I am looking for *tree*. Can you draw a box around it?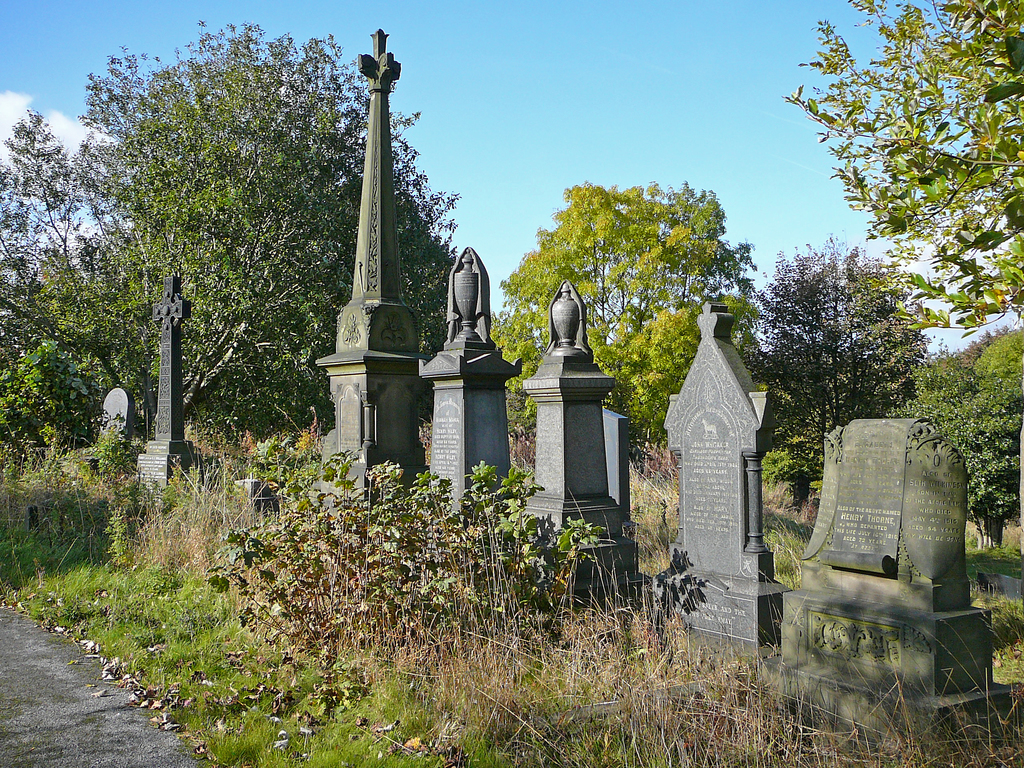
Sure, the bounding box is <box>783,0,1023,327</box>.
